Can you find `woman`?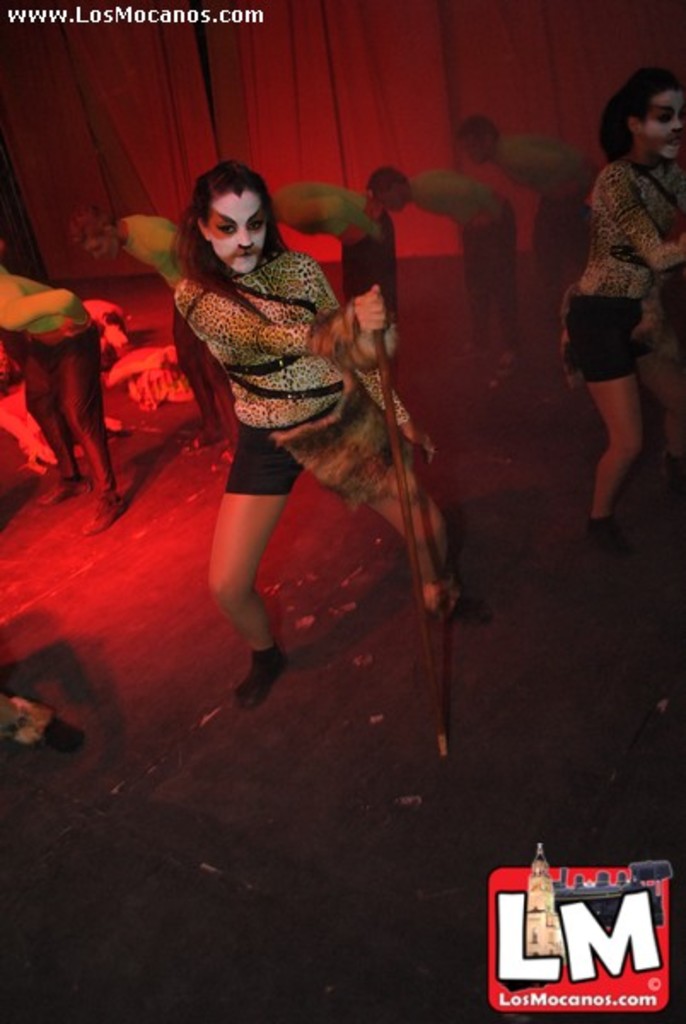
Yes, bounding box: locate(135, 154, 447, 865).
